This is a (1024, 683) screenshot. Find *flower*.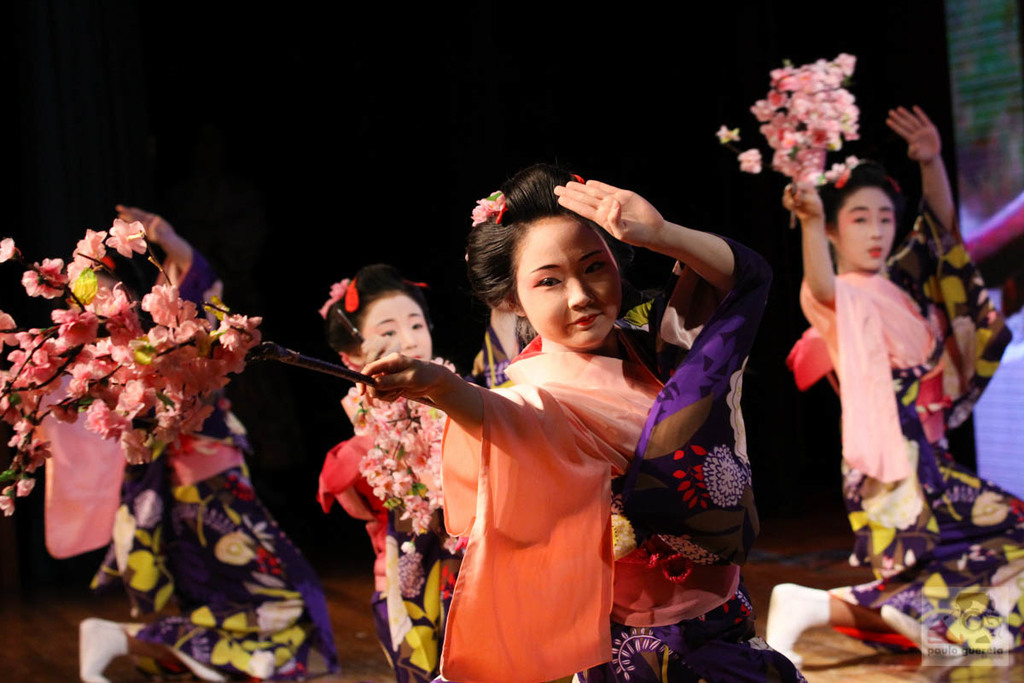
Bounding box: detection(468, 188, 508, 222).
